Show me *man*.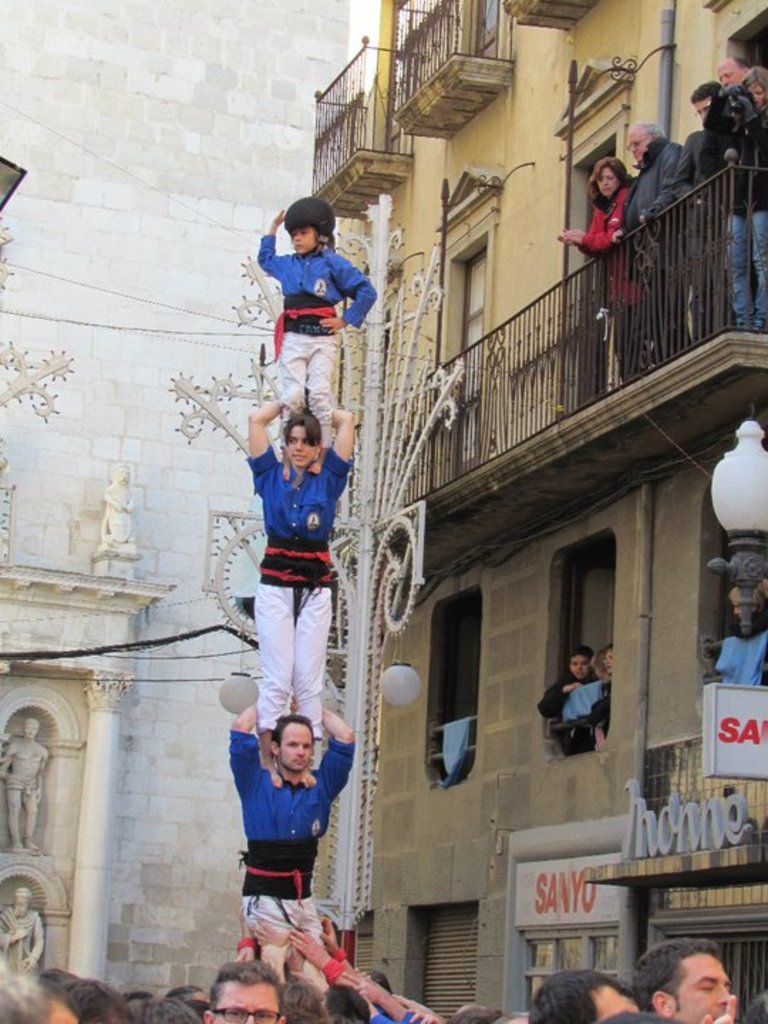
*man* is here: rect(228, 710, 368, 926).
